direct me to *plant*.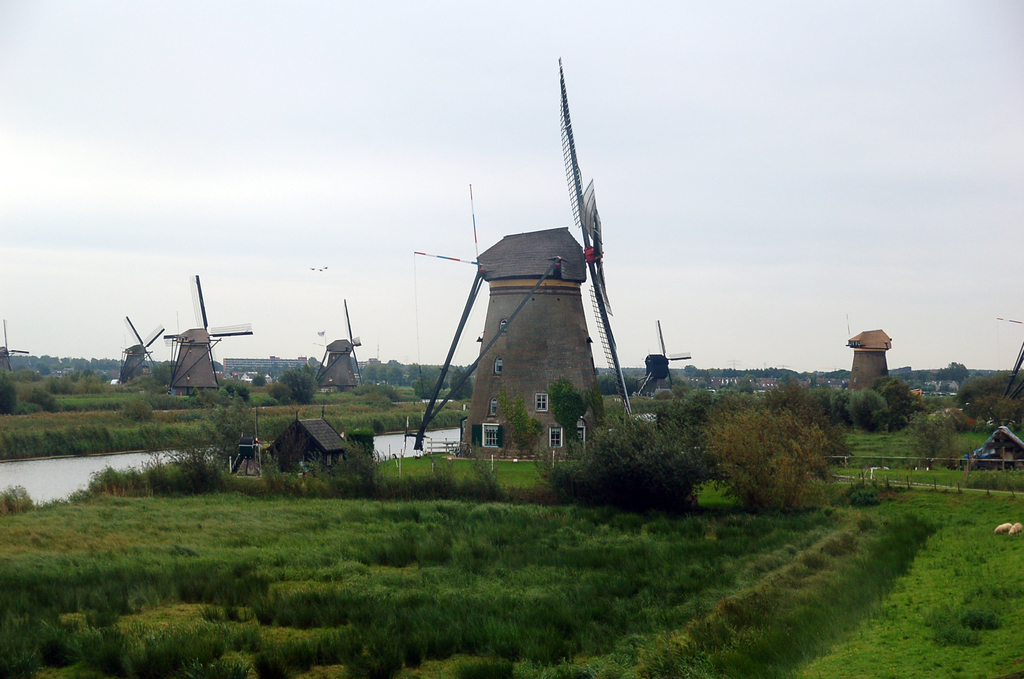
Direction: 526:409:728:516.
